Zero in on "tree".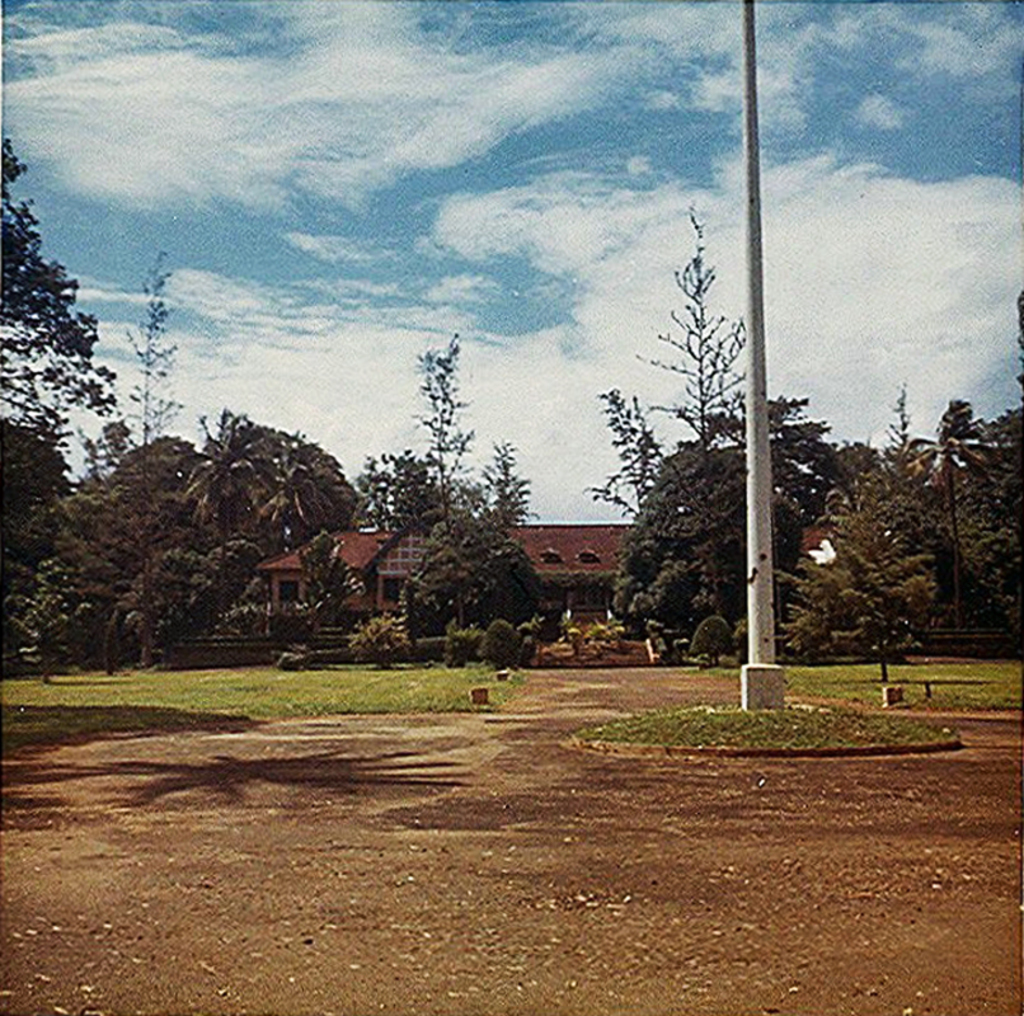
Zeroed in: (367,291,520,657).
